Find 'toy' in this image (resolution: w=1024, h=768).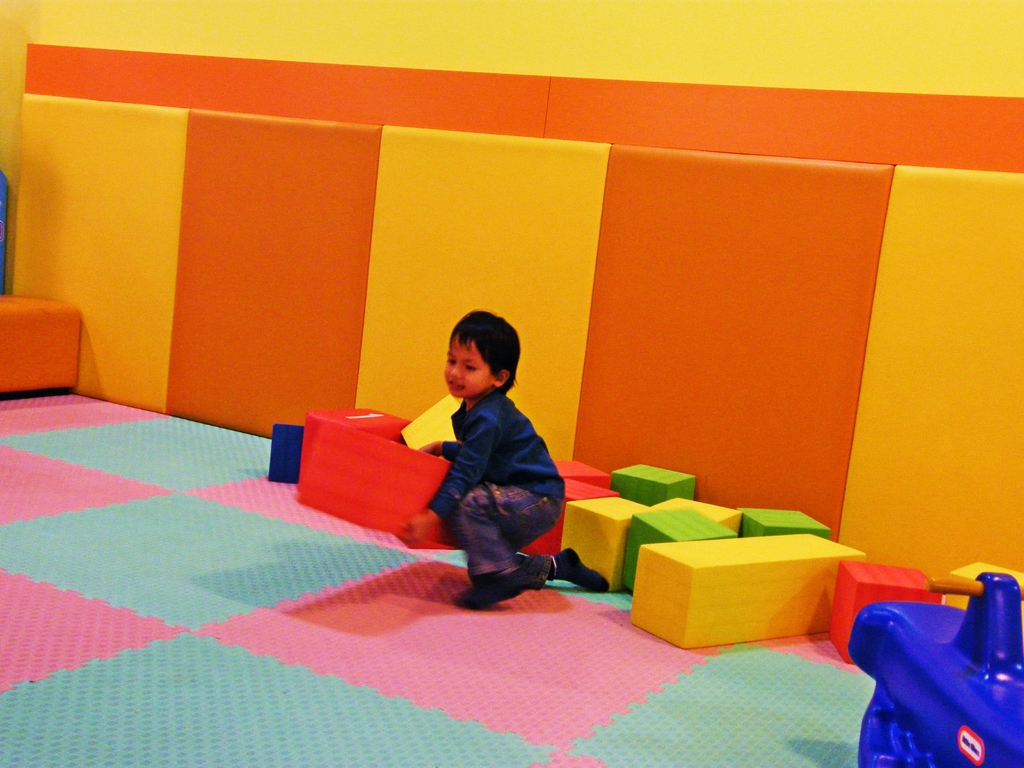
562/495/652/591.
